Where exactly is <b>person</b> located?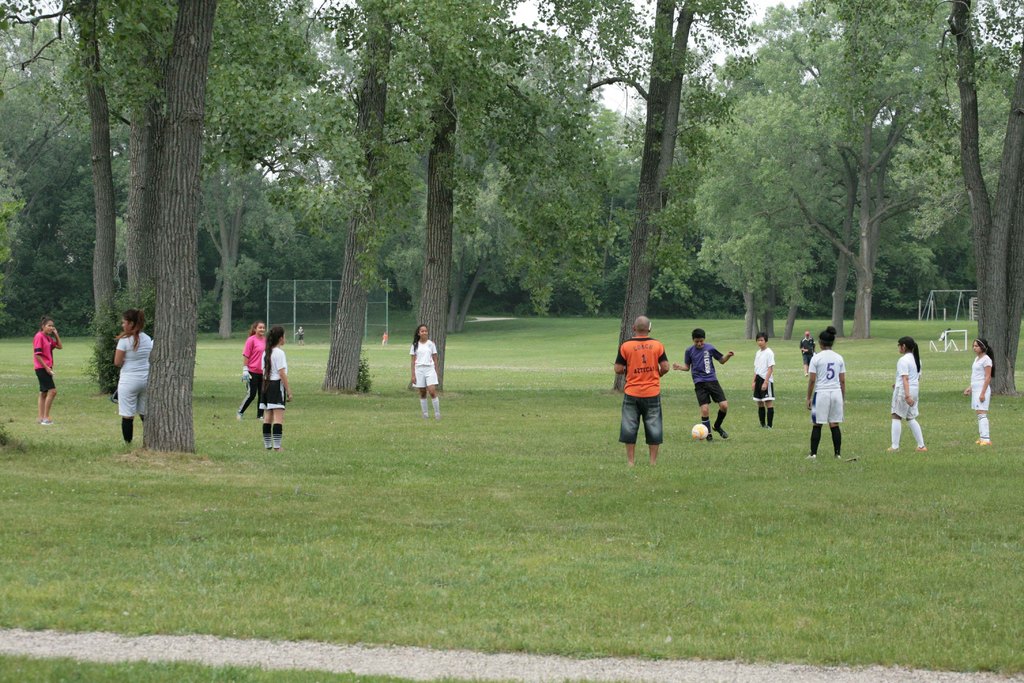
Its bounding box is (x1=675, y1=329, x2=738, y2=439).
